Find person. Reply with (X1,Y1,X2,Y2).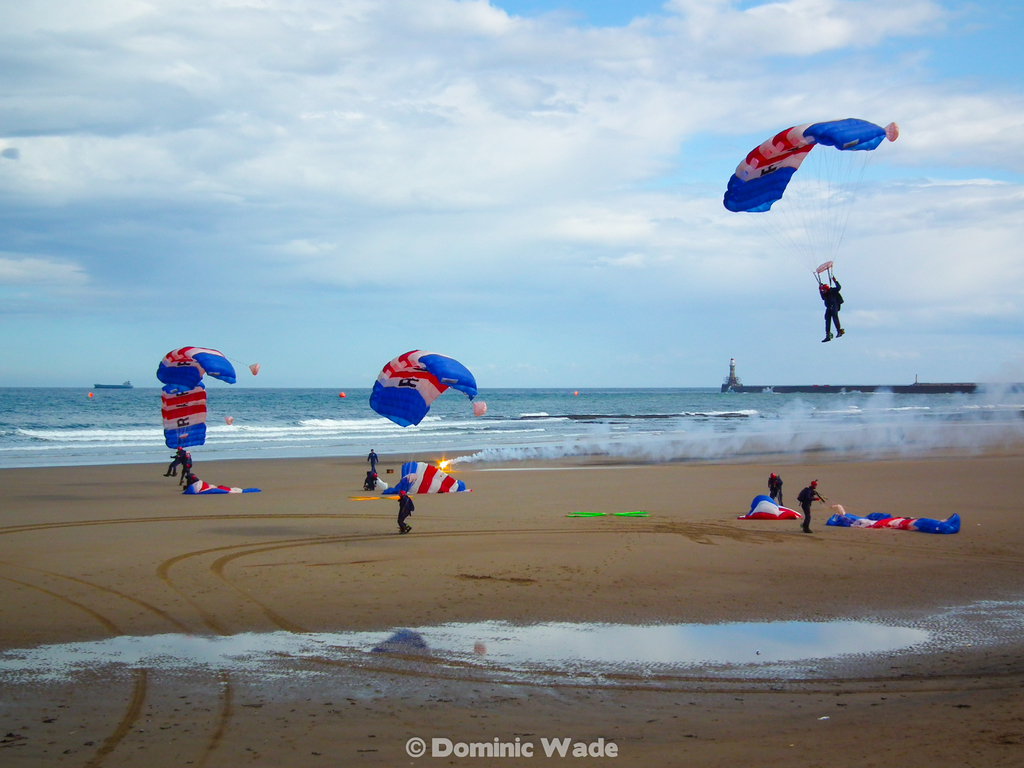
(164,448,189,479).
